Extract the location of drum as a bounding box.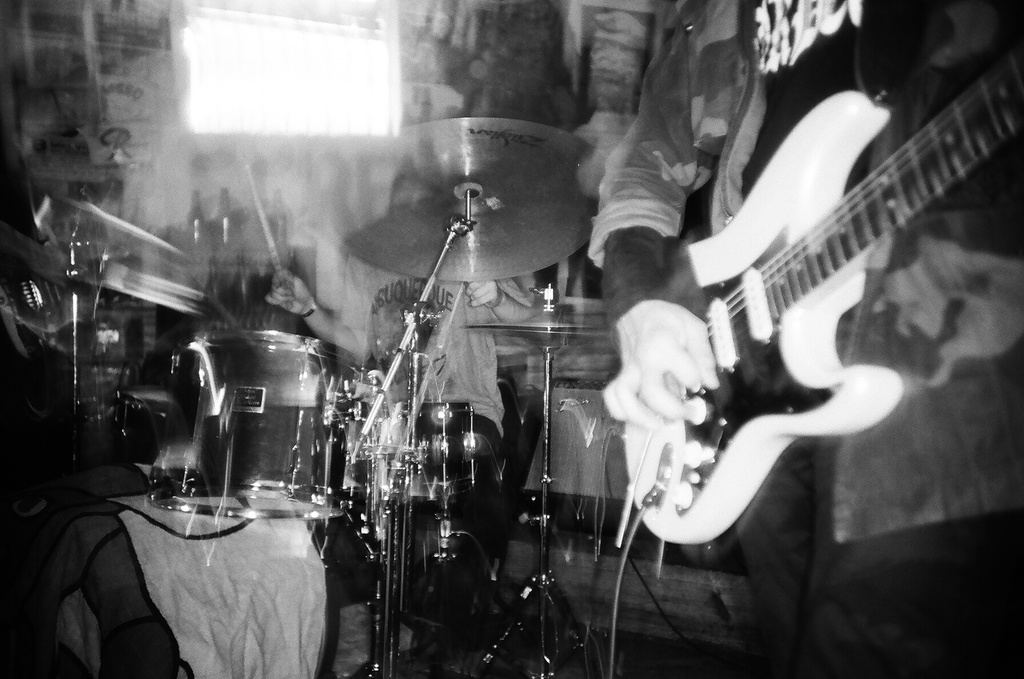
{"left": 149, "top": 327, "right": 362, "bottom": 515}.
